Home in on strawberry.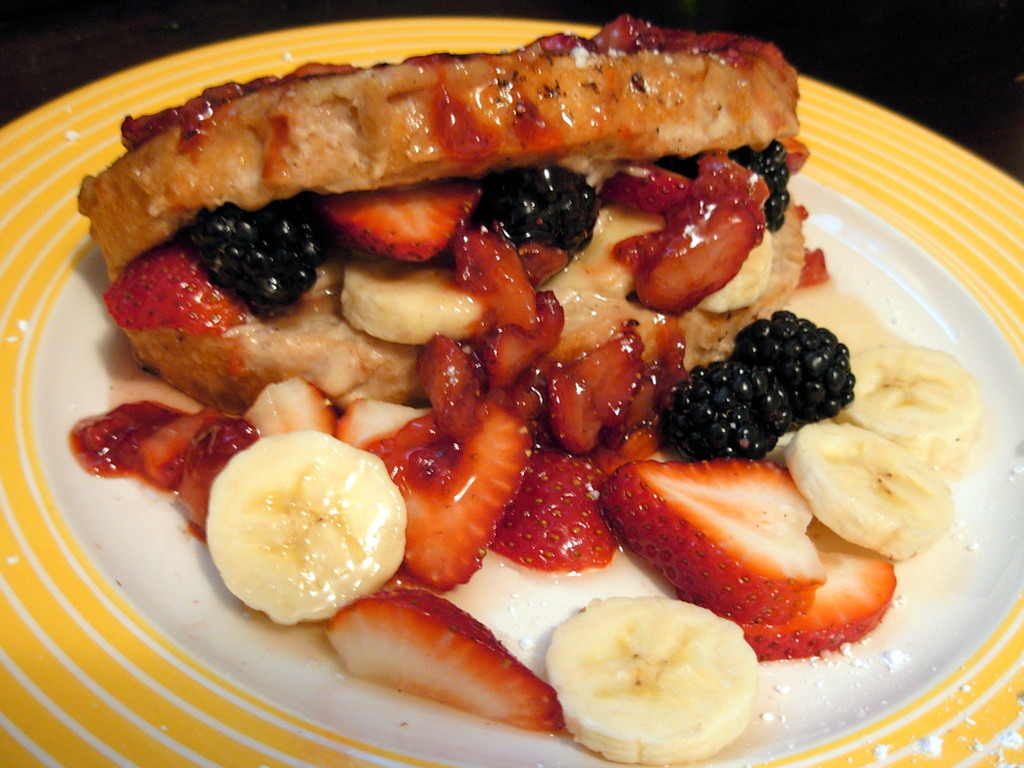
Homed in at (x1=605, y1=159, x2=695, y2=219).
